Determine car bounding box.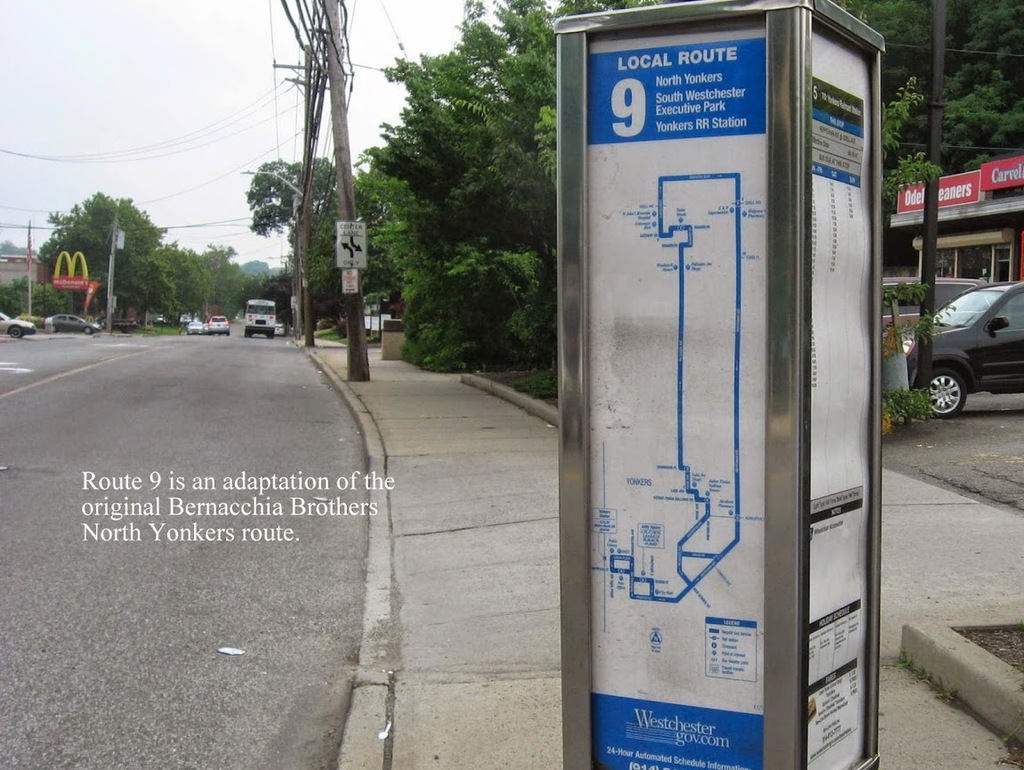
Determined: 187,320,200,334.
